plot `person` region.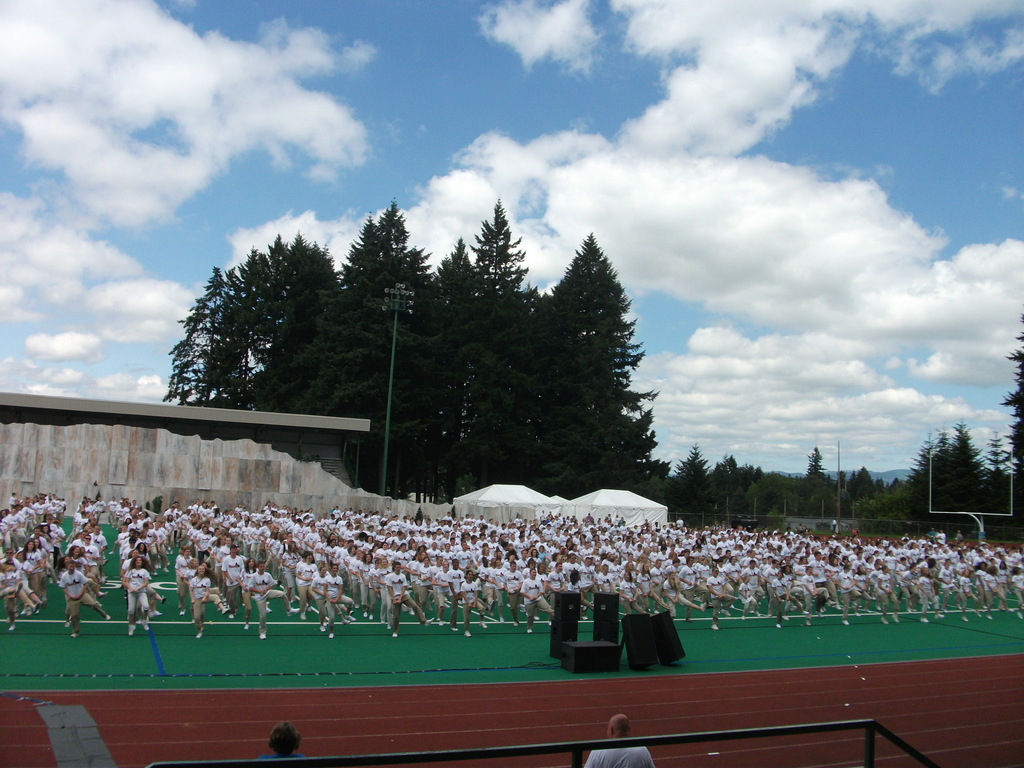
Plotted at l=60, t=564, r=102, b=636.
